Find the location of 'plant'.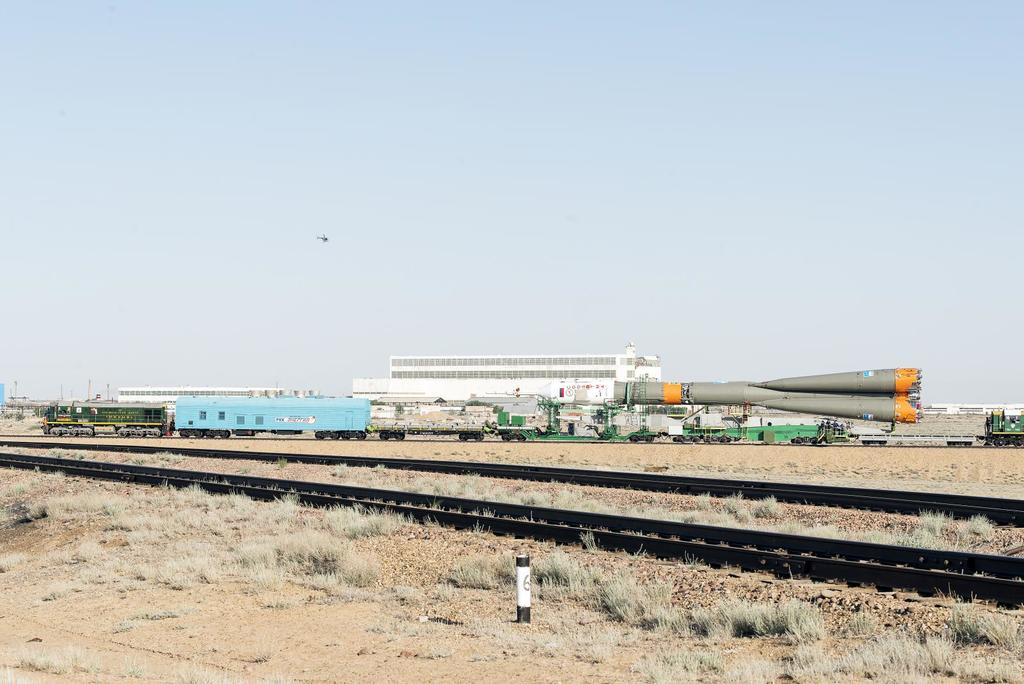
Location: BBox(328, 462, 354, 480).
